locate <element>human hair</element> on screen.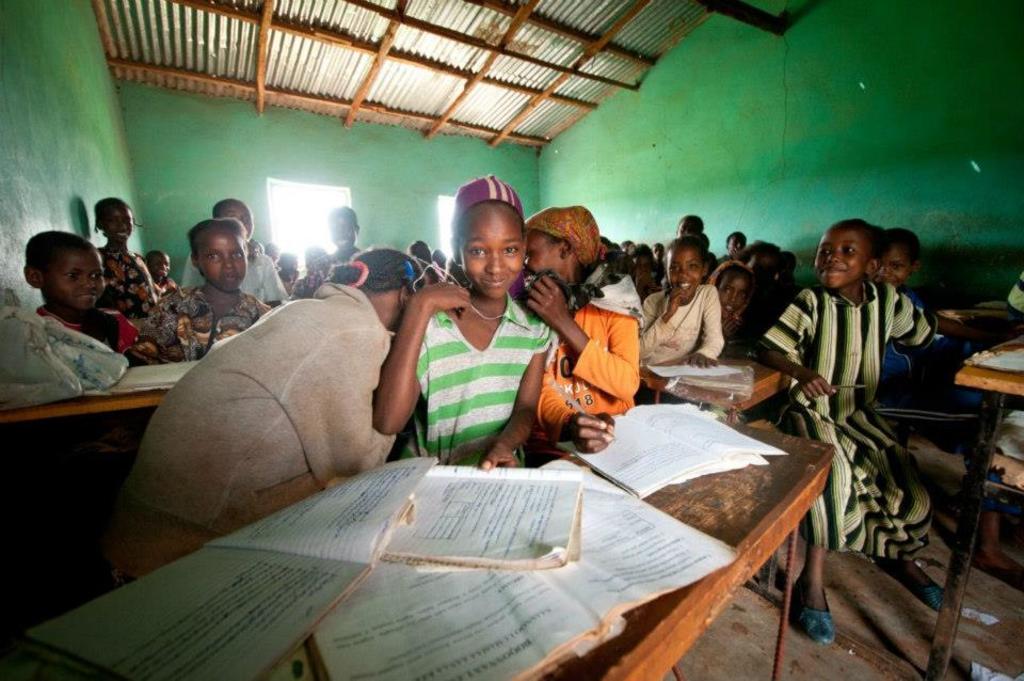
On screen at {"left": 726, "top": 231, "right": 747, "bottom": 248}.
